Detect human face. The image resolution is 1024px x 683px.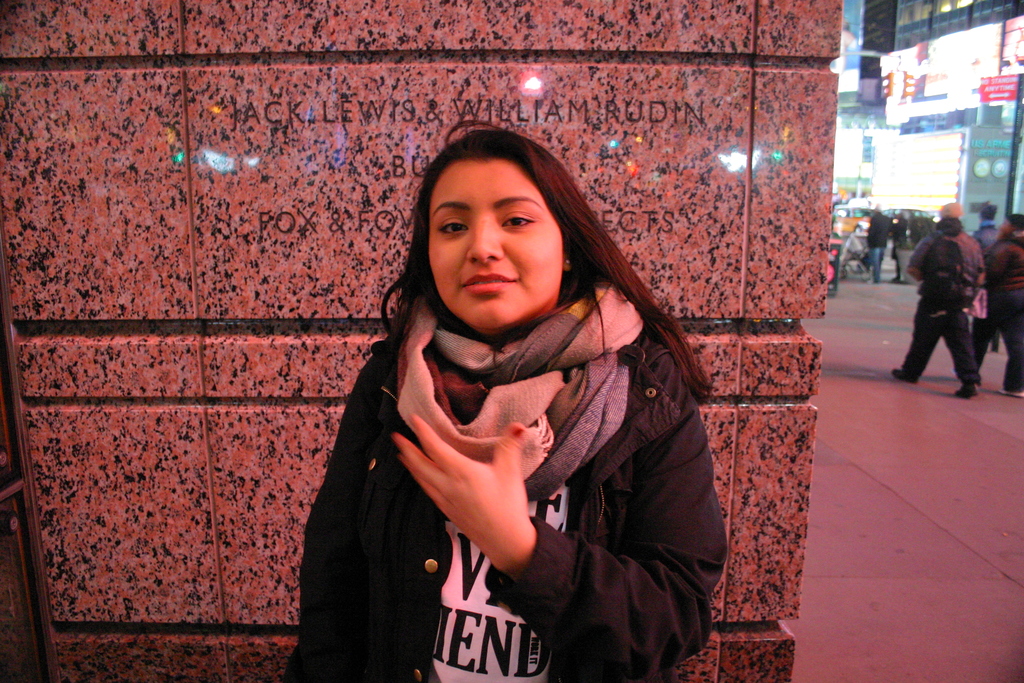
pyautogui.locateOnScreen(424, 158, 565, 335).
